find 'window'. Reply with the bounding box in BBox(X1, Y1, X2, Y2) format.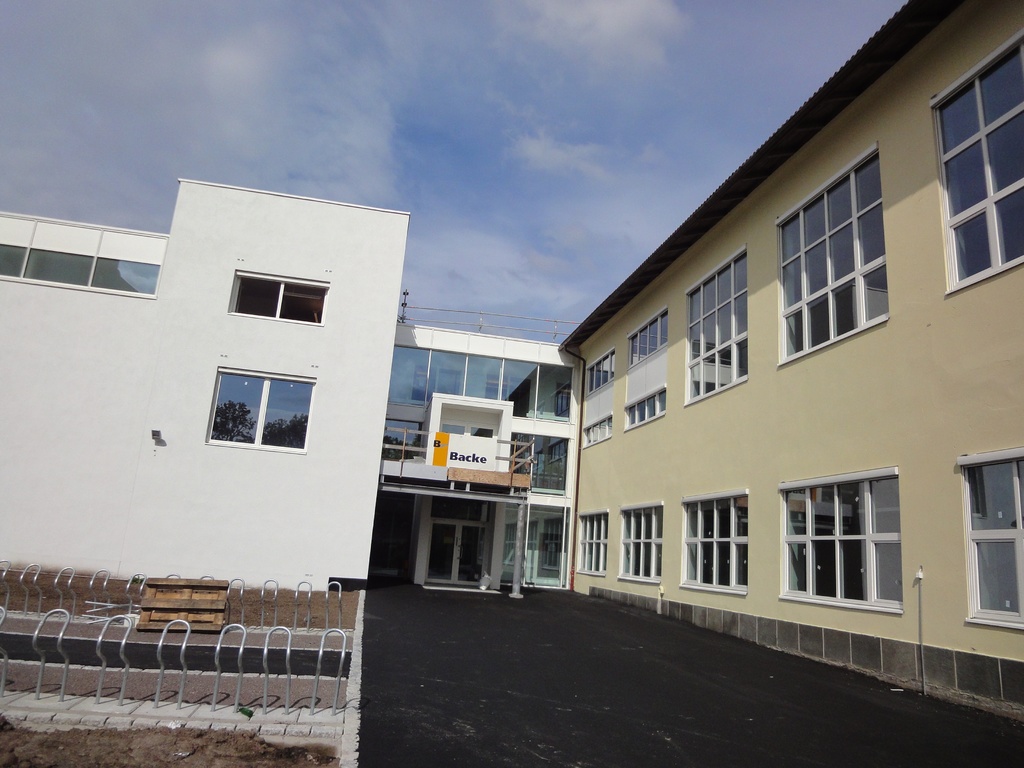
BBox(684, 246, 746, 402).
